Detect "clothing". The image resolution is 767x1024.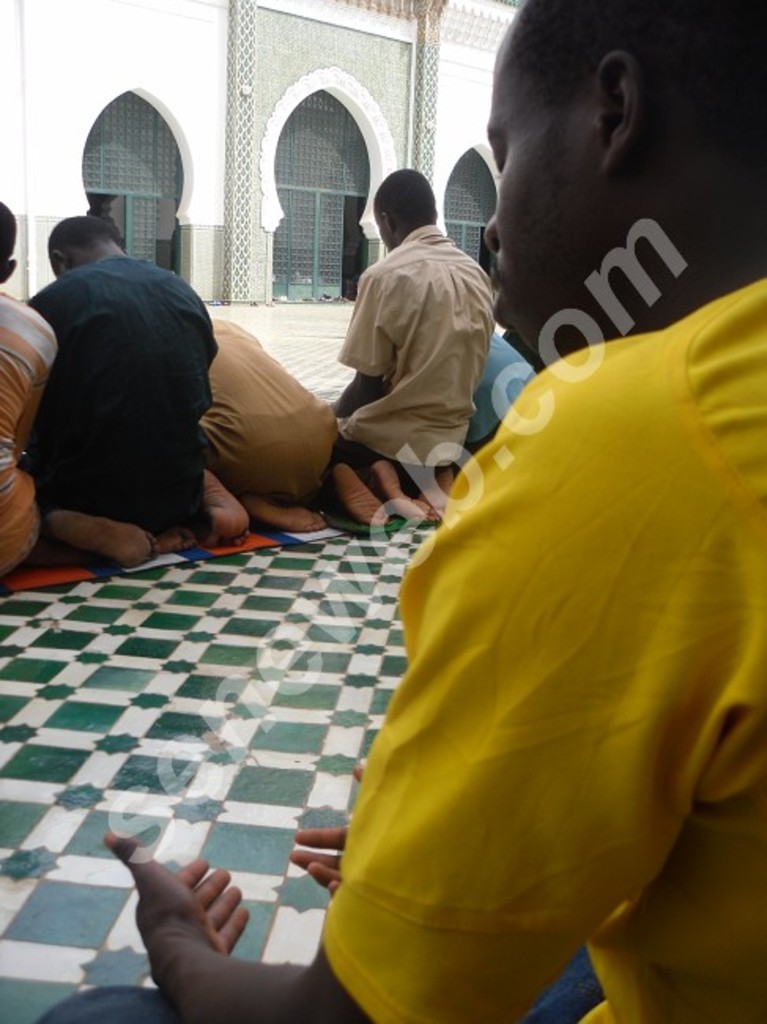
{"left": 0, "top": 284, "right": 65, "bottom": 569}.
